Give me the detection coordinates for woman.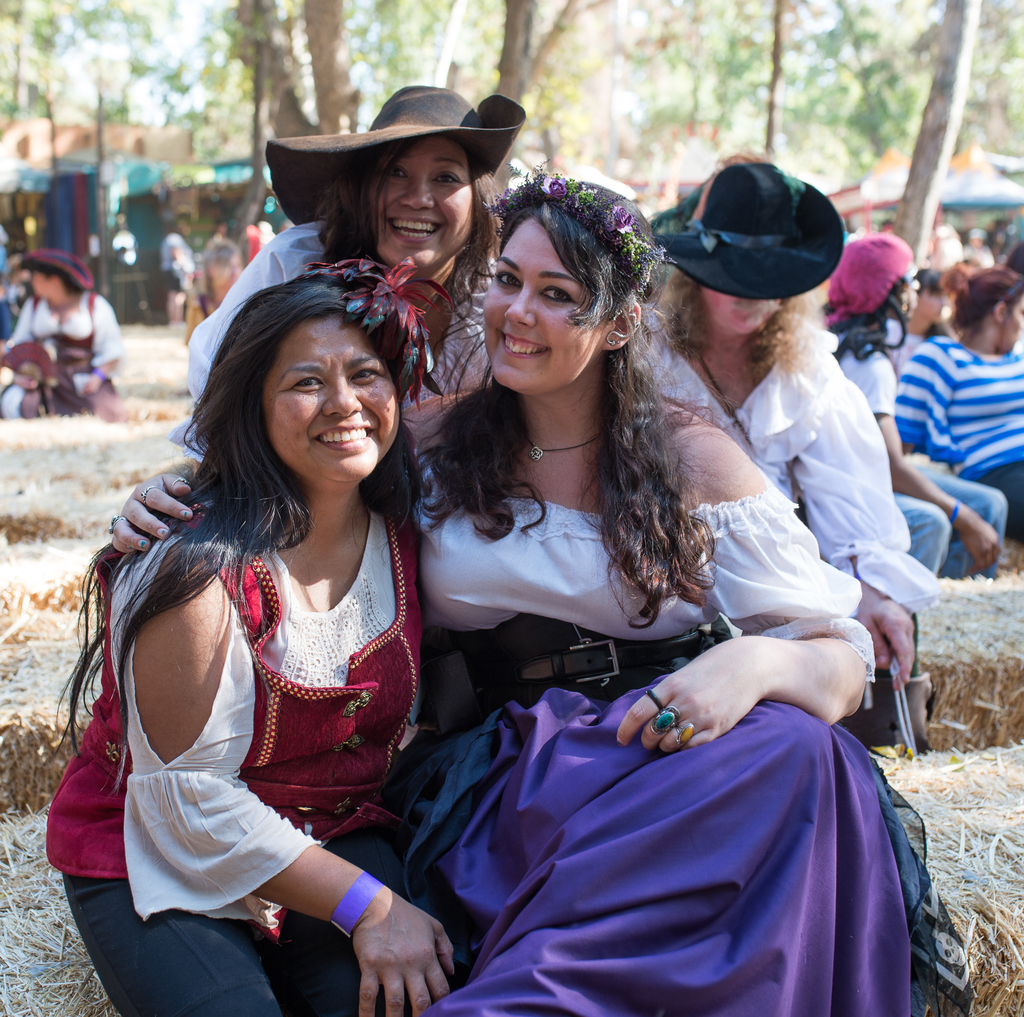
bbox=[887, 251, 1023, 552].
